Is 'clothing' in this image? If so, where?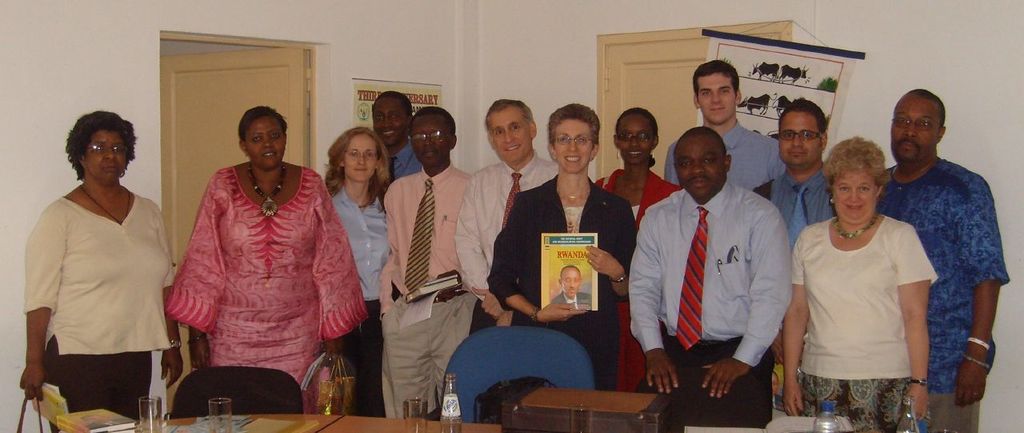
Yes, at (left=591, top=170, right=681, bottom=392).
